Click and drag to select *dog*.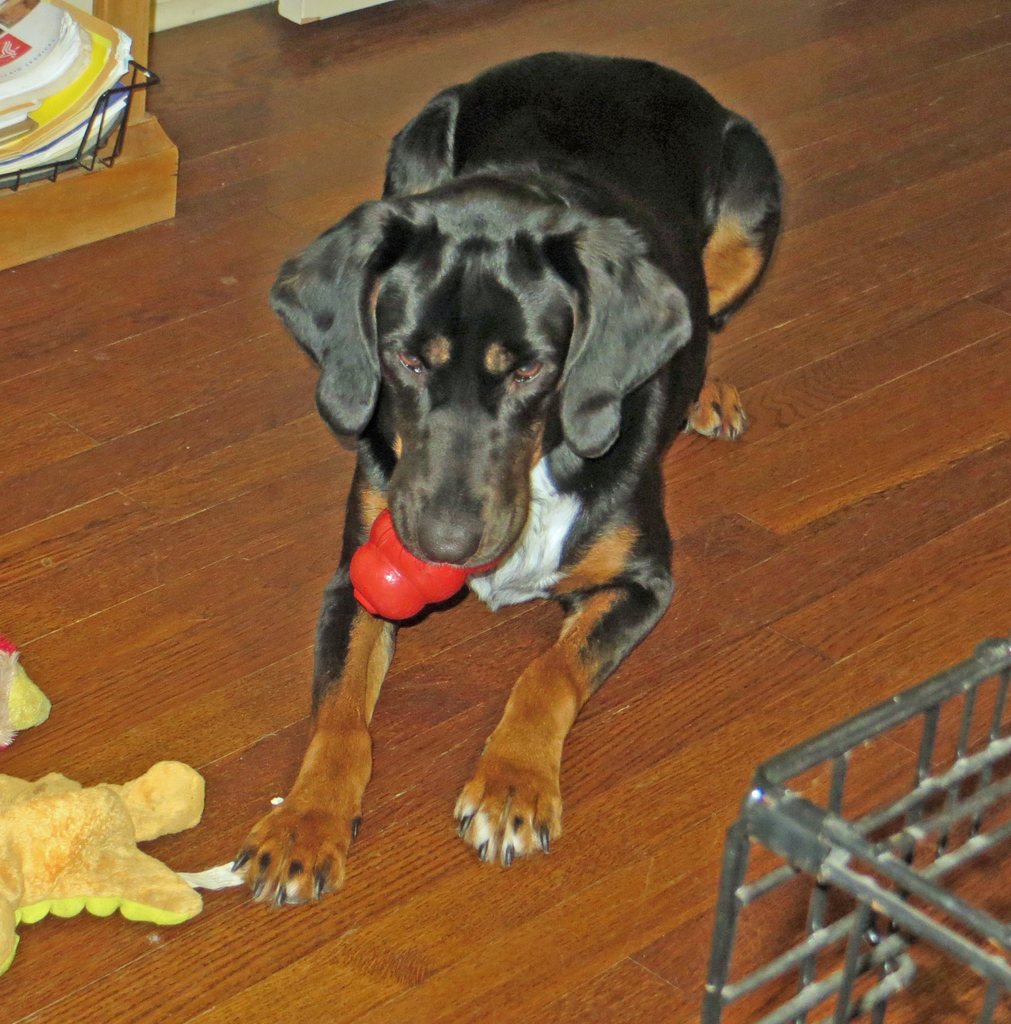
Selection: <bbox>223, 53, 786, 907</bbox>.
